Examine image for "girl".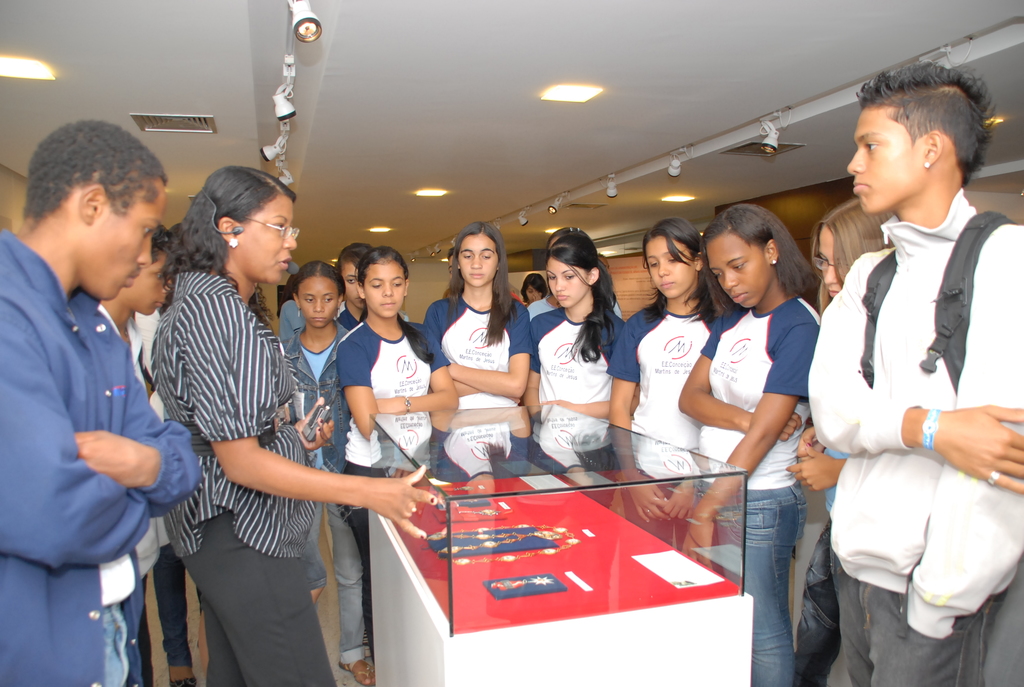
Examination result: bbox(338, 246, 460, 633).
